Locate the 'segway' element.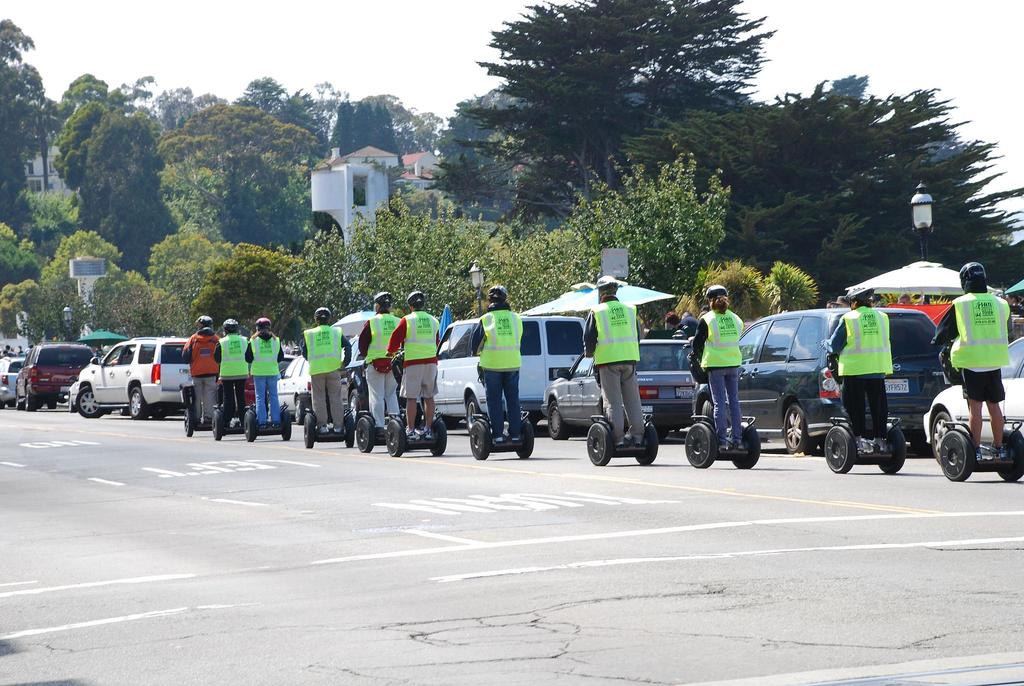
Element bbox: pyautogui.locateOnScreen(383, 418, 446, 453).
